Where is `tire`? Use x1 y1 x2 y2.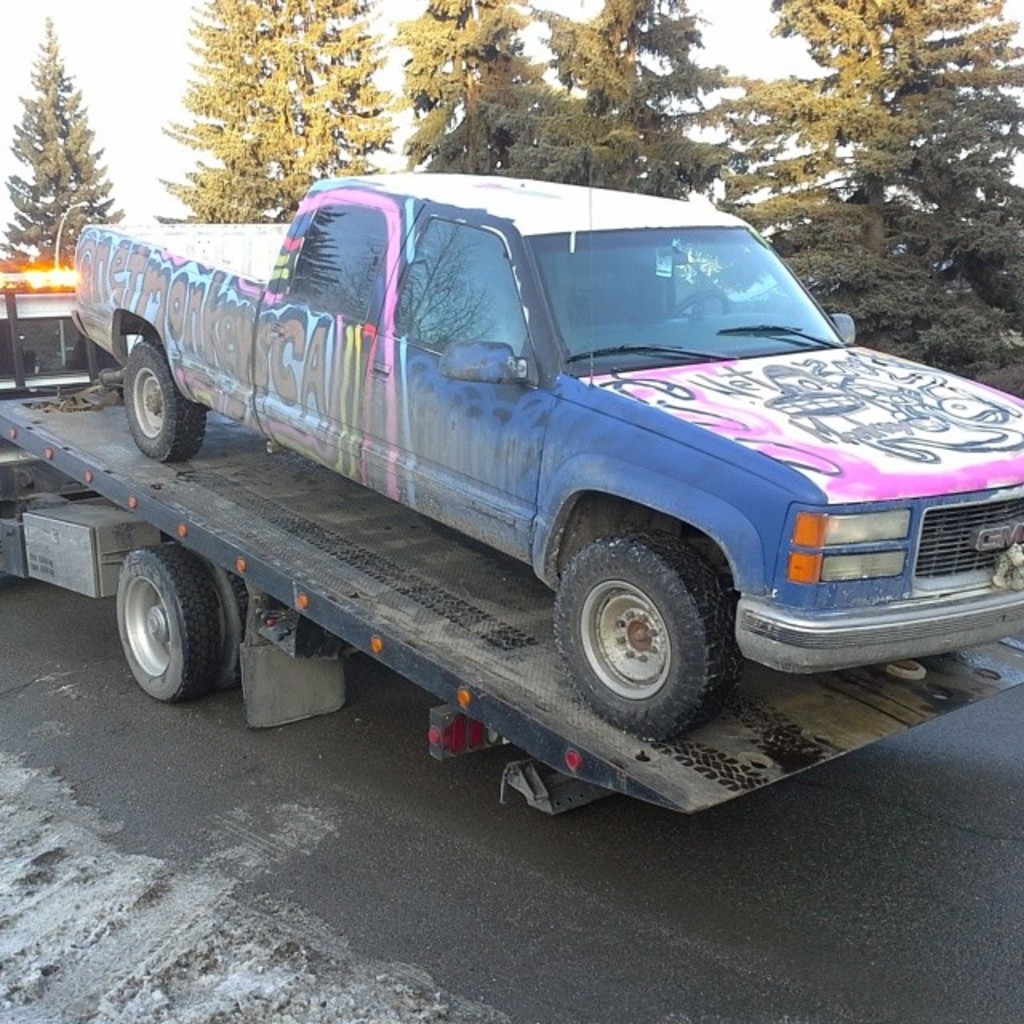
552 522 750 744.
